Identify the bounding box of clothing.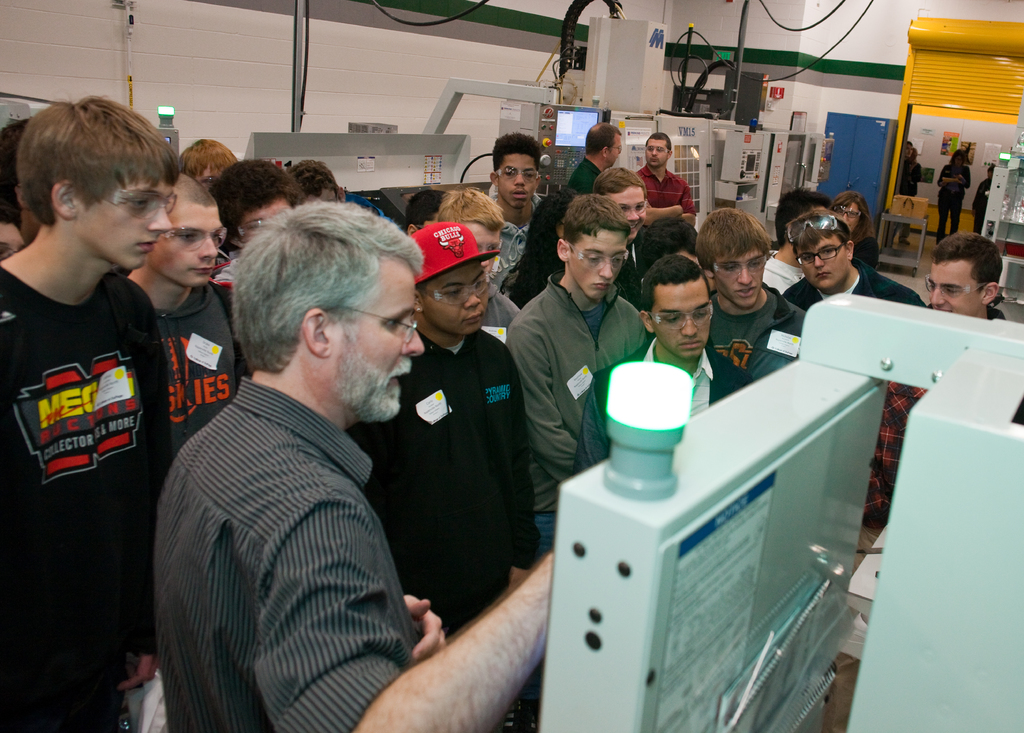
l=703, t=281, r=827, b=385.
